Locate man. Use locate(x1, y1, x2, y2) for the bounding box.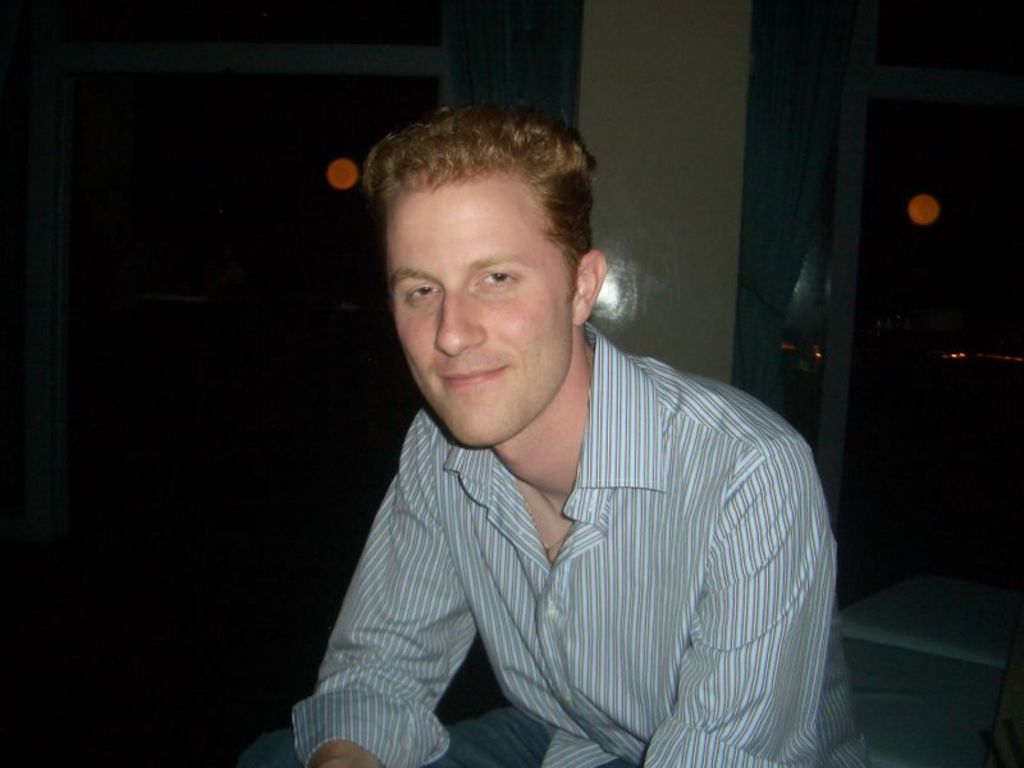
locate(288, 120, 845, 749).
